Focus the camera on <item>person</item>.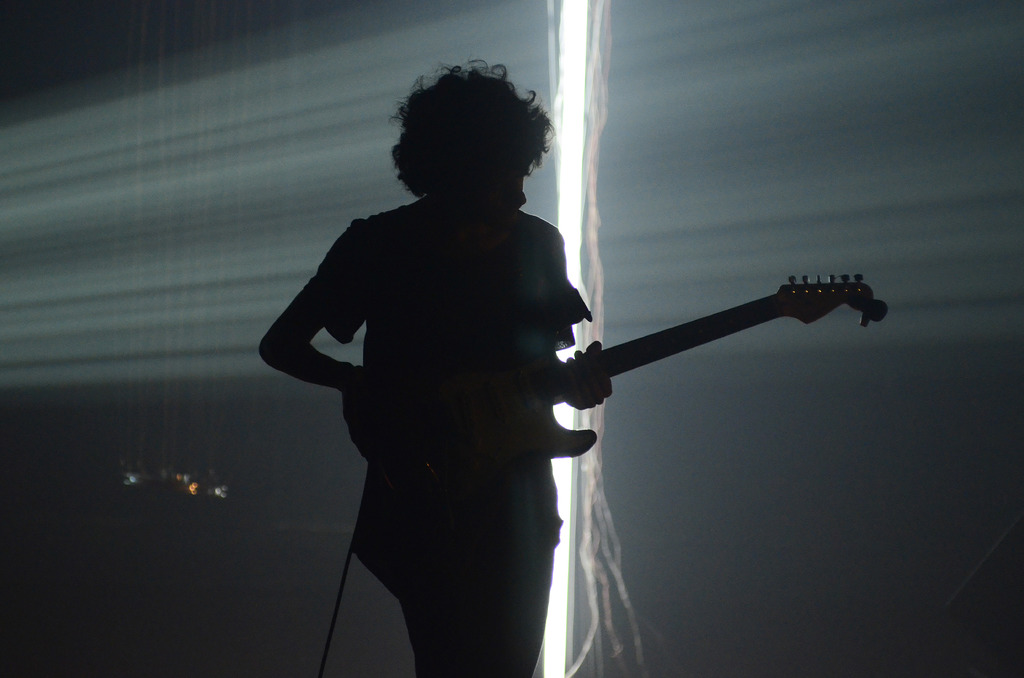
Focus region: 262,49,618,677.
